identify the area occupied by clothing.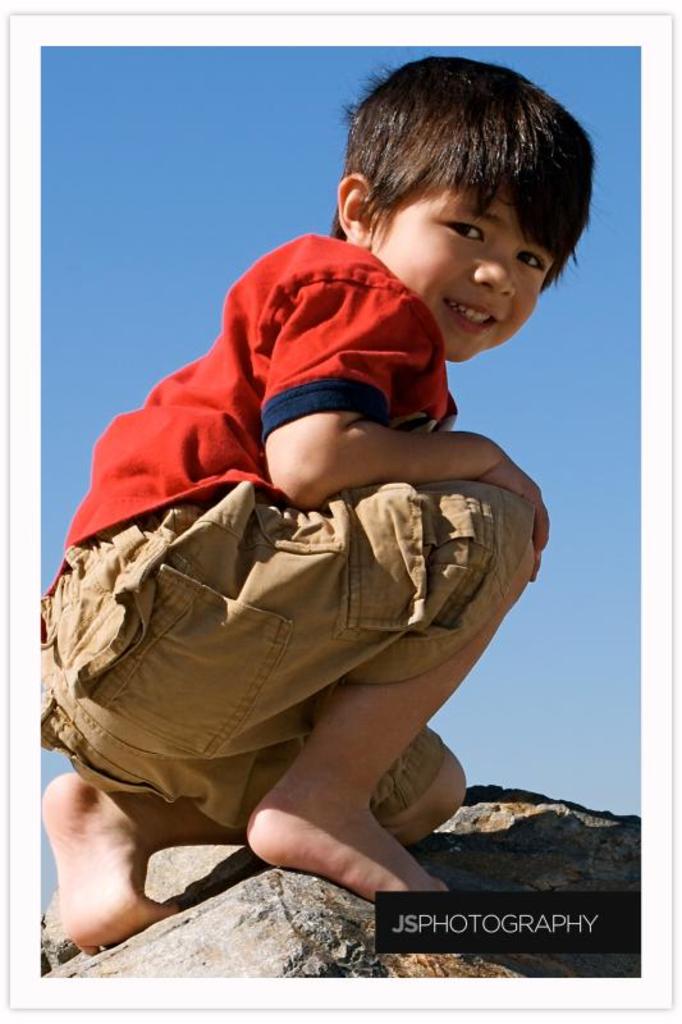
Area: 49, 187, 559, 890.
